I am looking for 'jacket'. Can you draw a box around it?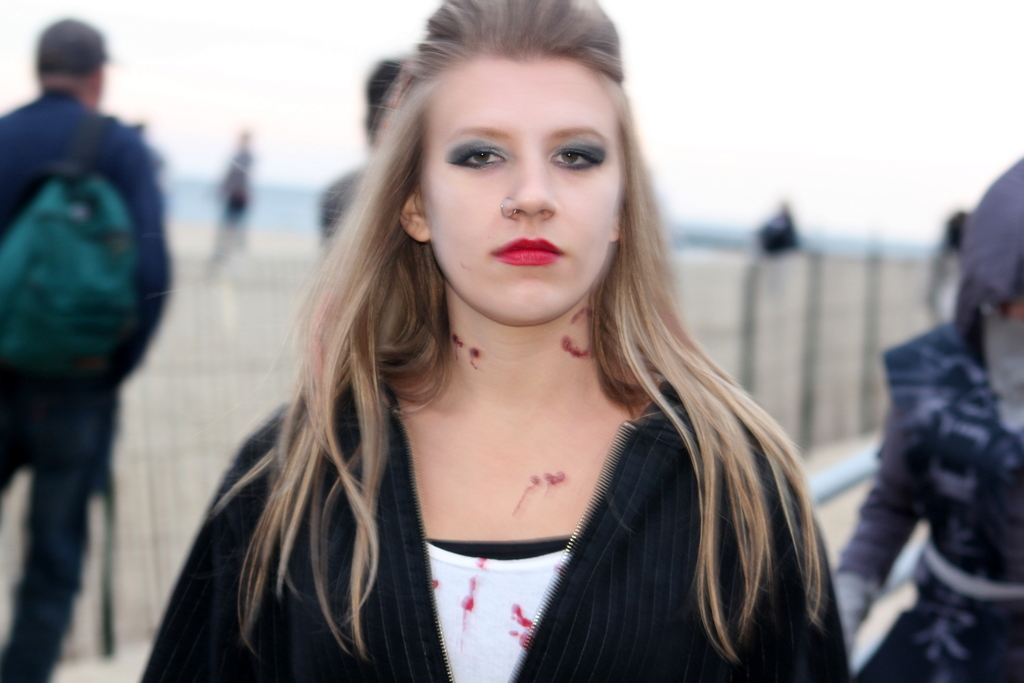
Sure, the bounding box is <box>9,54,175,383</box>.
